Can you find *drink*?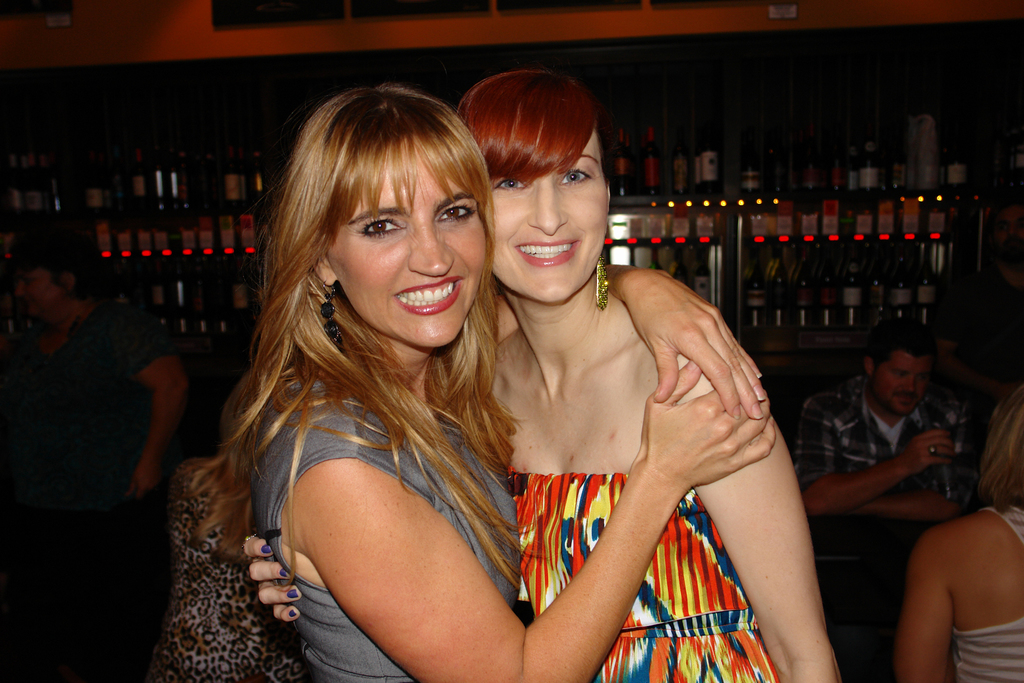
Yes, bounding box: 130 145 146 210.
